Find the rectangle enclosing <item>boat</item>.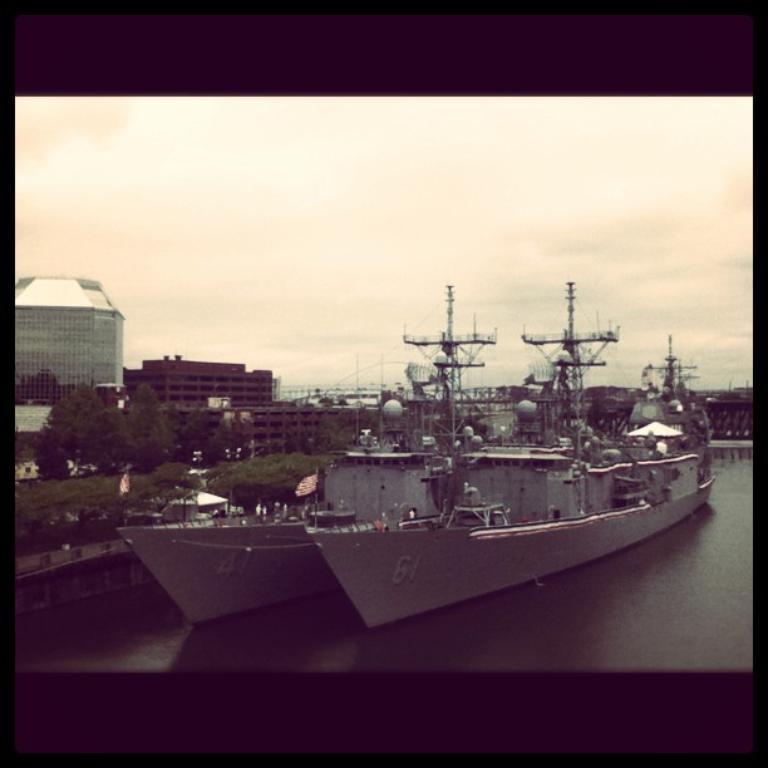
x1=302, y1=284, x2=717, y2=630.
